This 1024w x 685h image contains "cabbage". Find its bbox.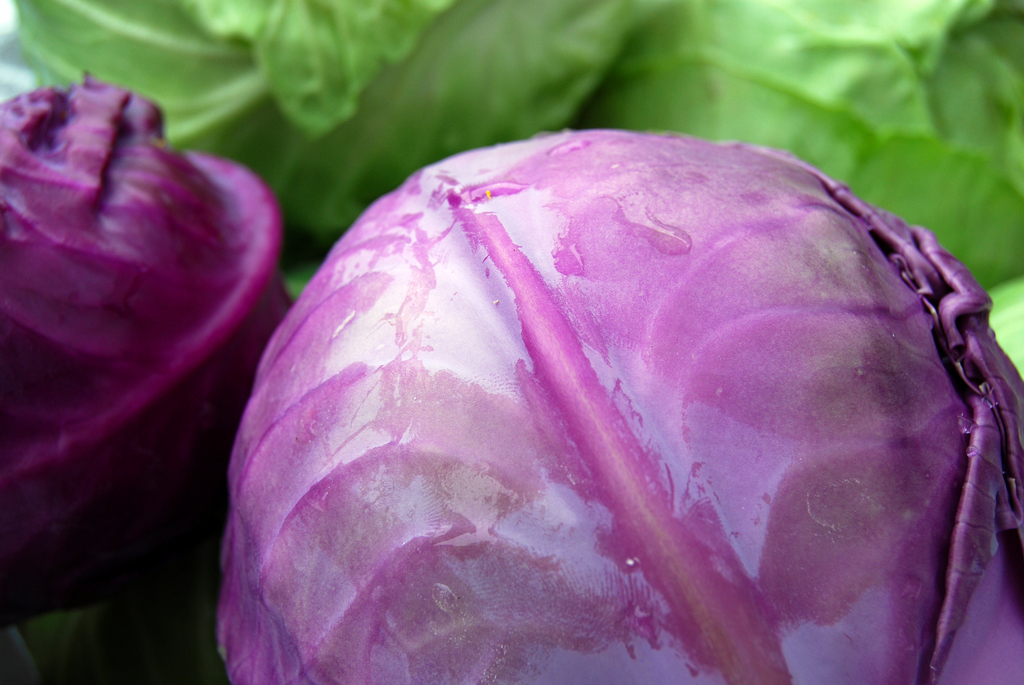
{"x1": 220, "y1": 129, "x2": 1023, "y2": 684}.
